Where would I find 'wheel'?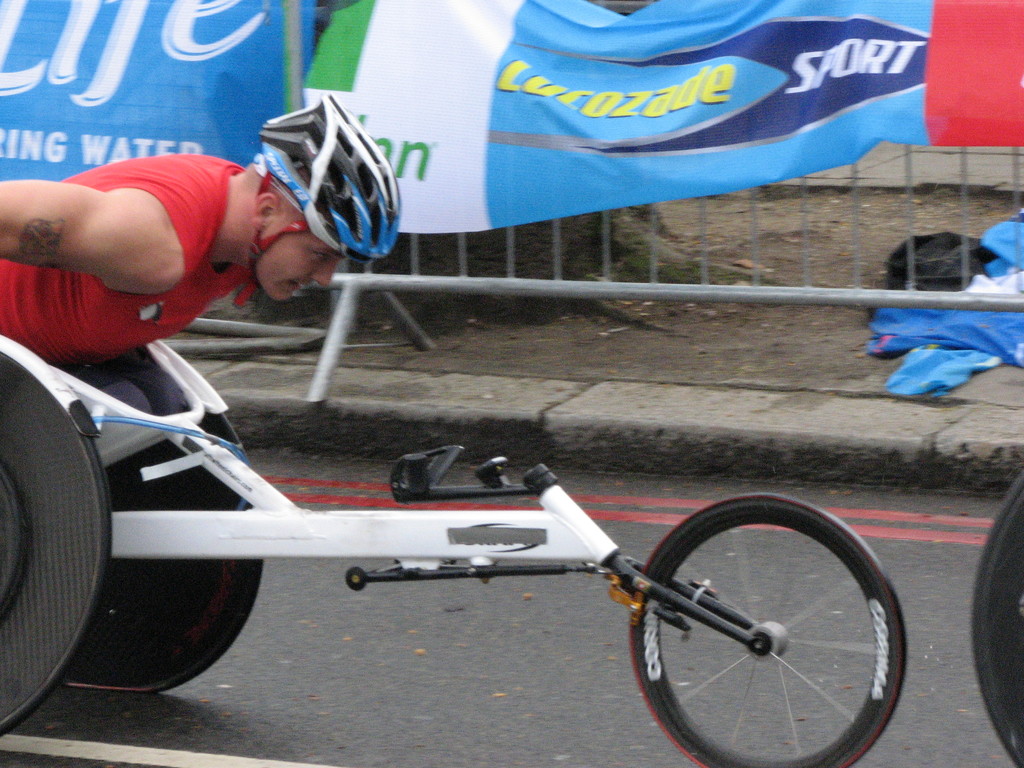
At x1=632, y1=532, x2=900, y2=764.
